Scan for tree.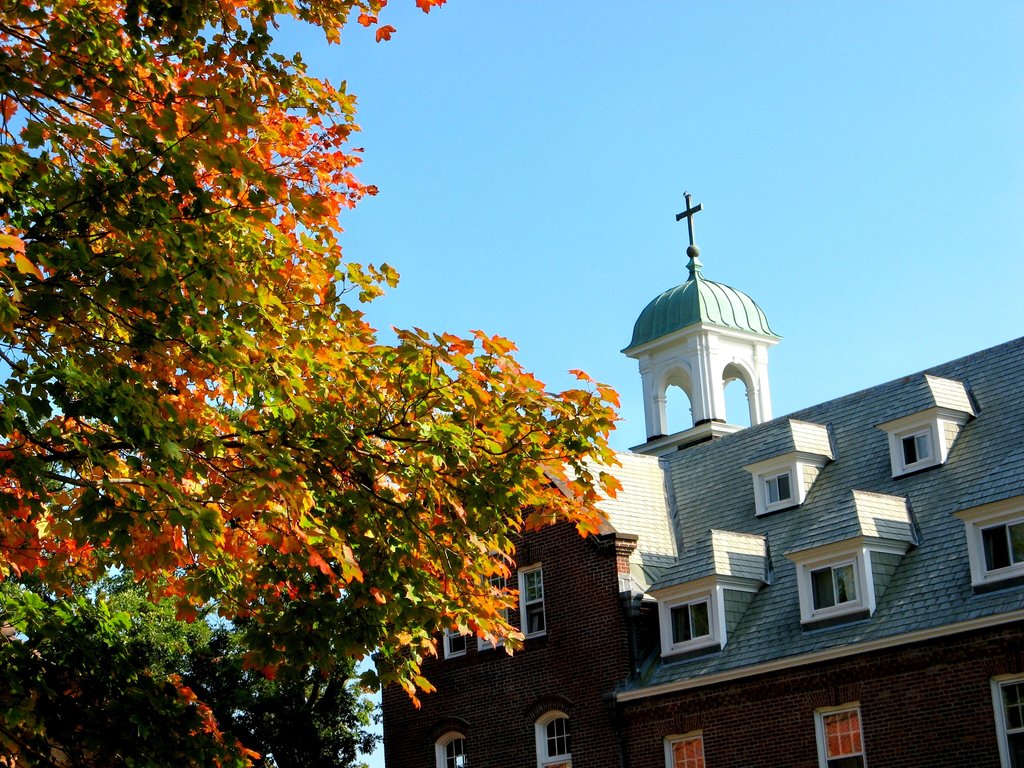
Scan result: x1=22, y1=25, x2=644, y2=764.
